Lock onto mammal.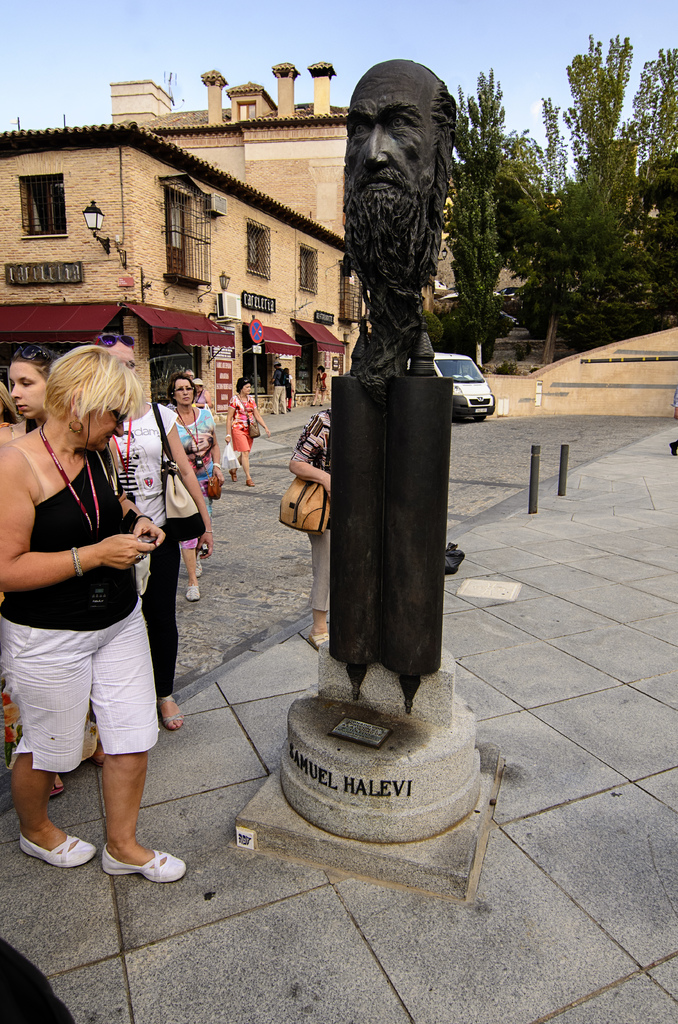
Locked: {"left": 270, "top": 363, "right": 291, "bottom": 415}.
